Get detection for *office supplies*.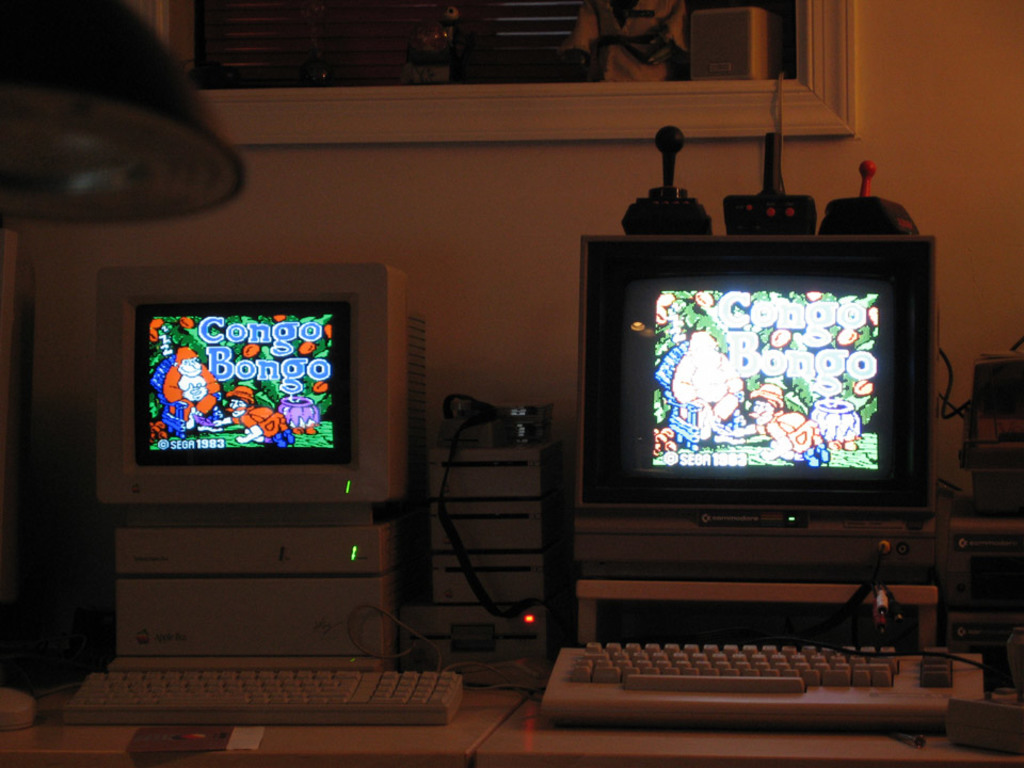
Detection: x1=950 y1=687 x2=1020 y2=754.
